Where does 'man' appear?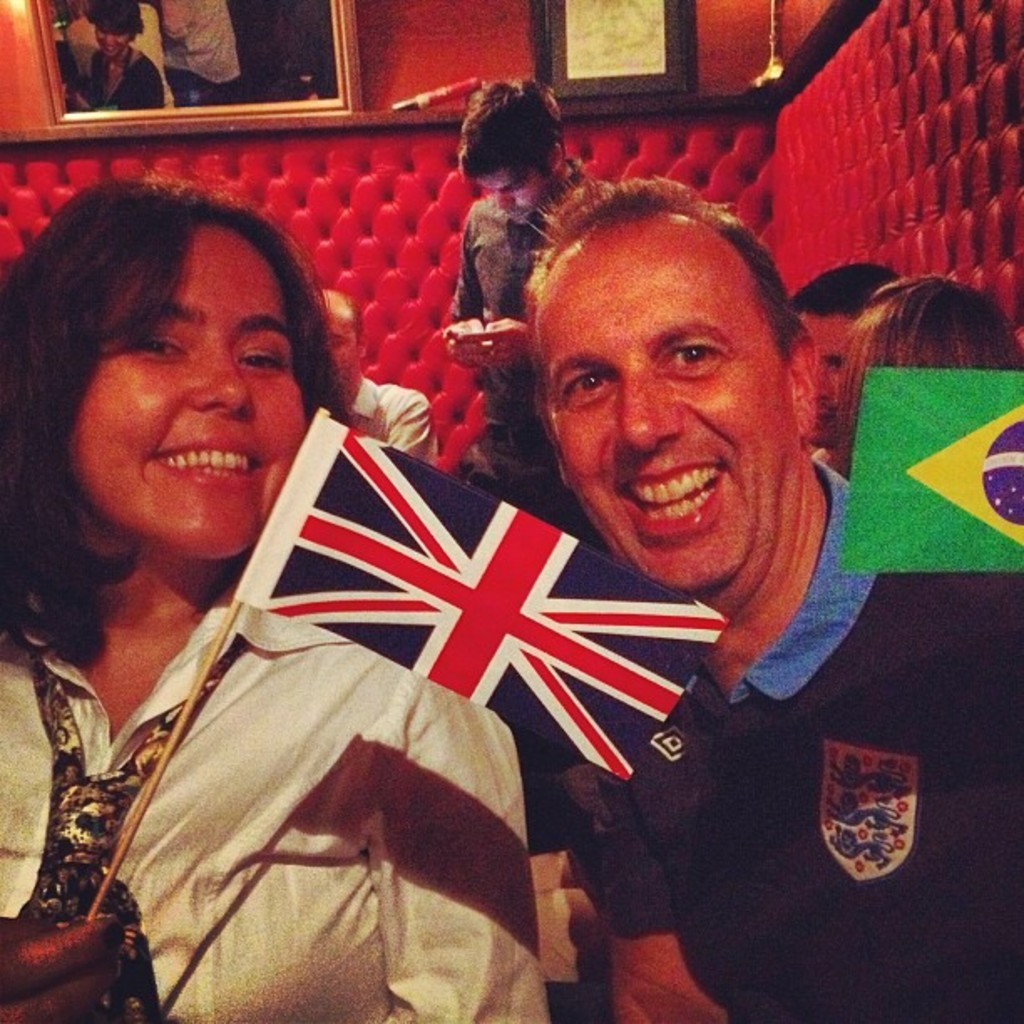
Appears at 790 261 900 480.
